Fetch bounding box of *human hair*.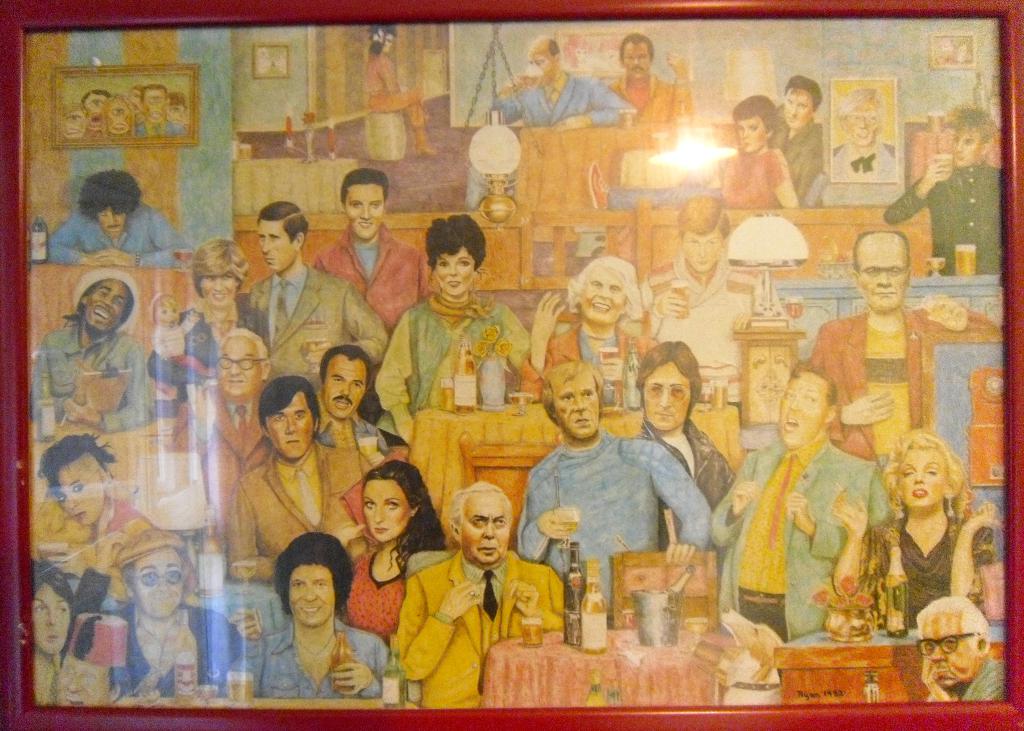
Bbox: left=84, top=170, right=145, bottom=221.
